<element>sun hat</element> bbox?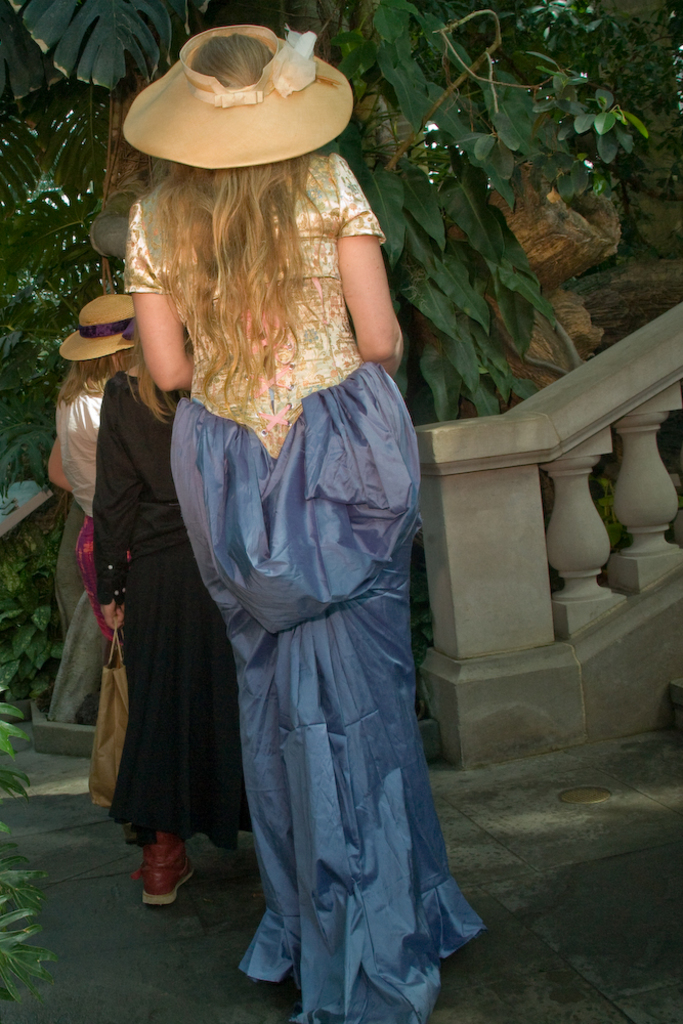
bbox=(119, 27, 358, 171)
